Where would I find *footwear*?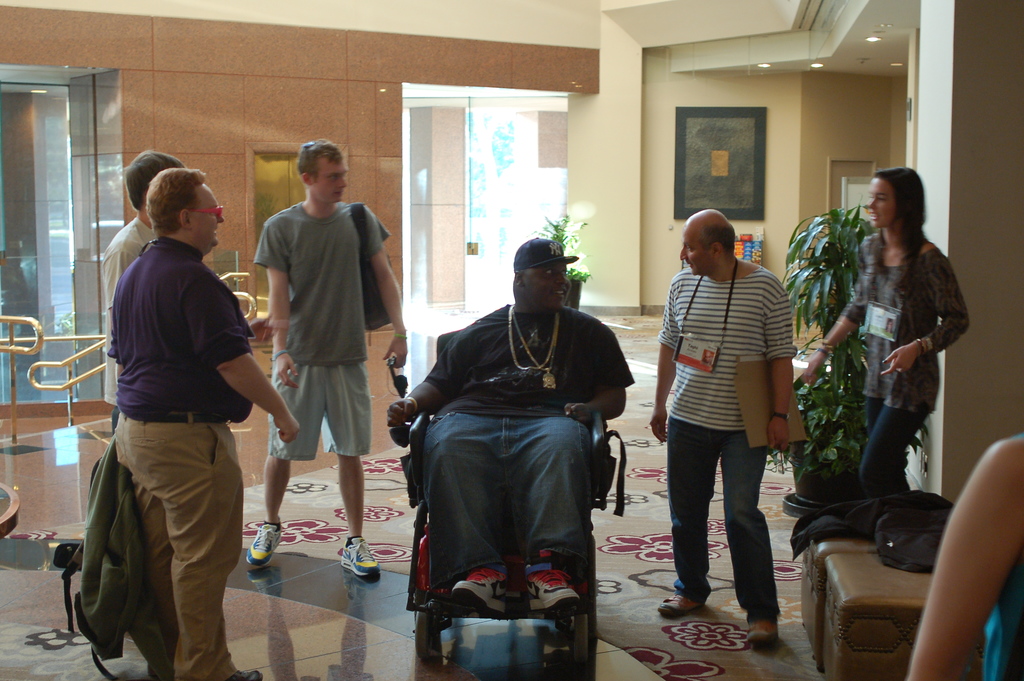
At (left=660, top=593, right=706, bottom=616).
